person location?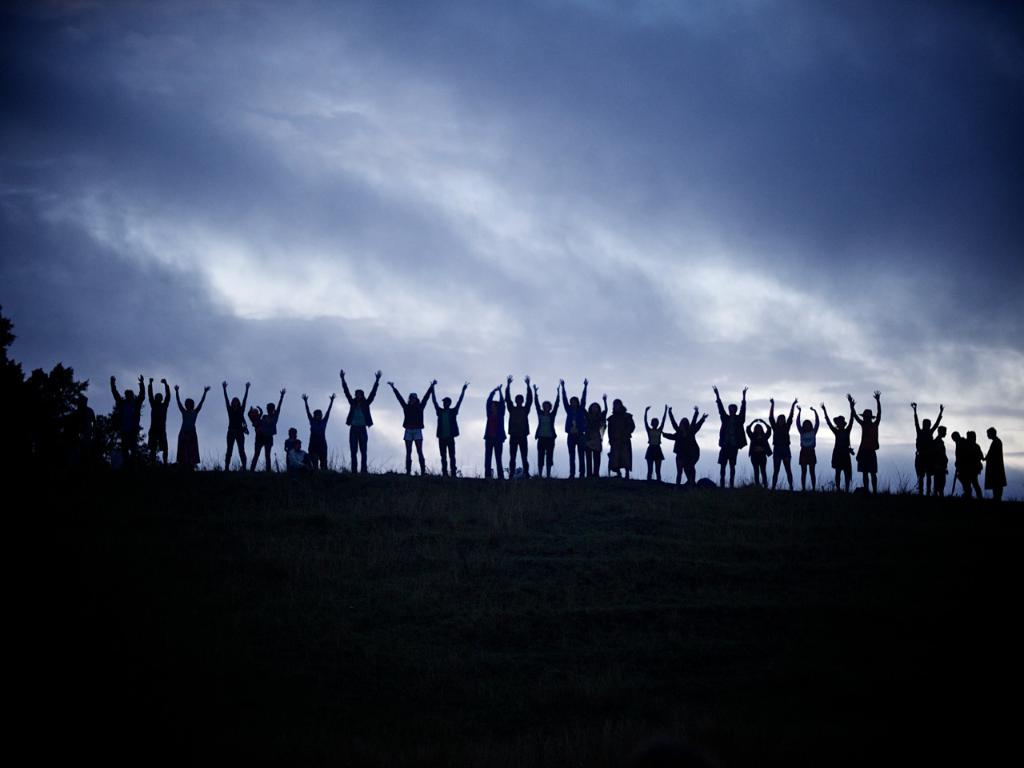
(left=560, top=378, right=592, bottom=478)
